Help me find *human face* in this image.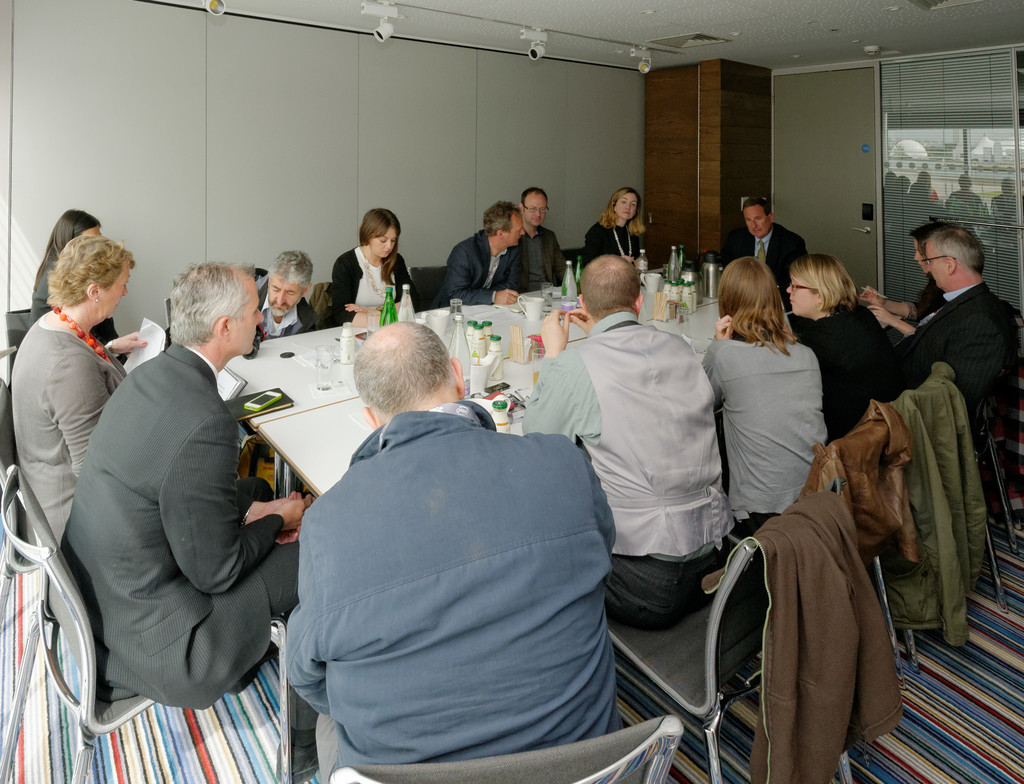
Found it: [x1=231, y1=277, x2=266, y2=356].
